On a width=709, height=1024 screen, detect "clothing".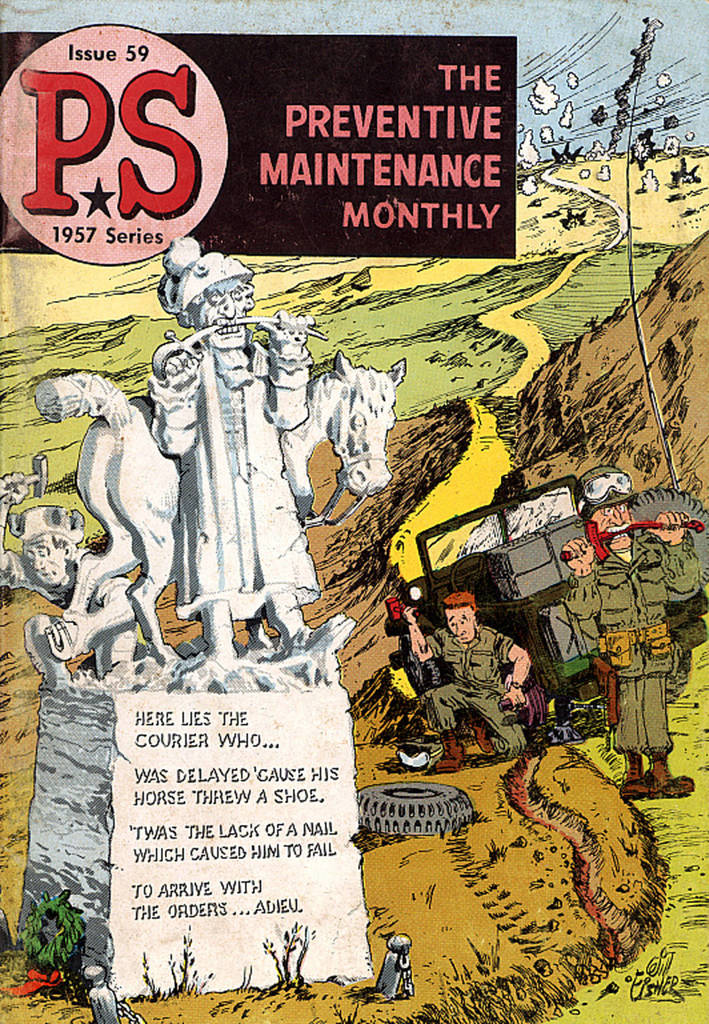
<region>411, 605, 544, 761</region>.
